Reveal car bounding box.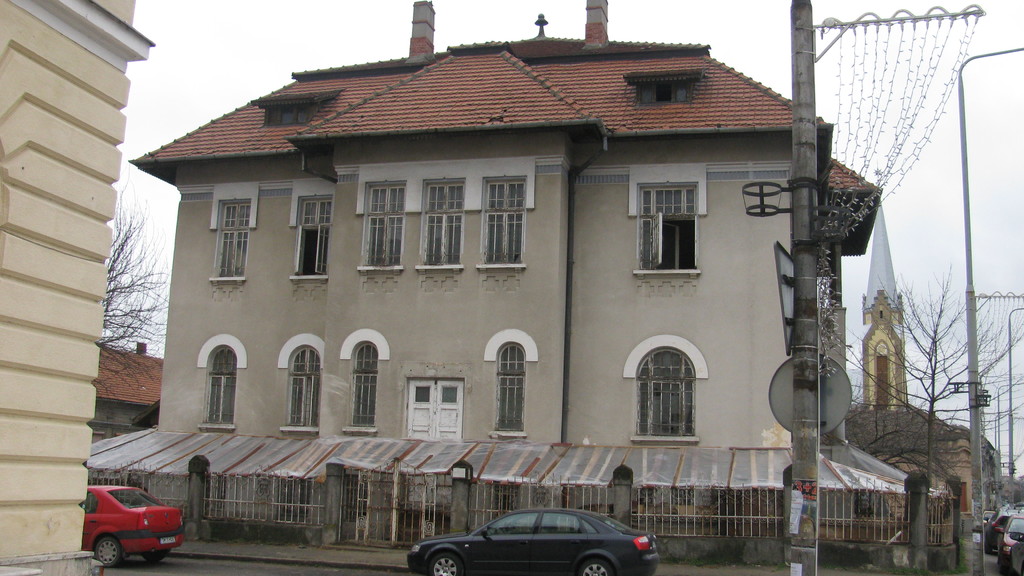
Revealed: <box>412,505,652,575</box>.
